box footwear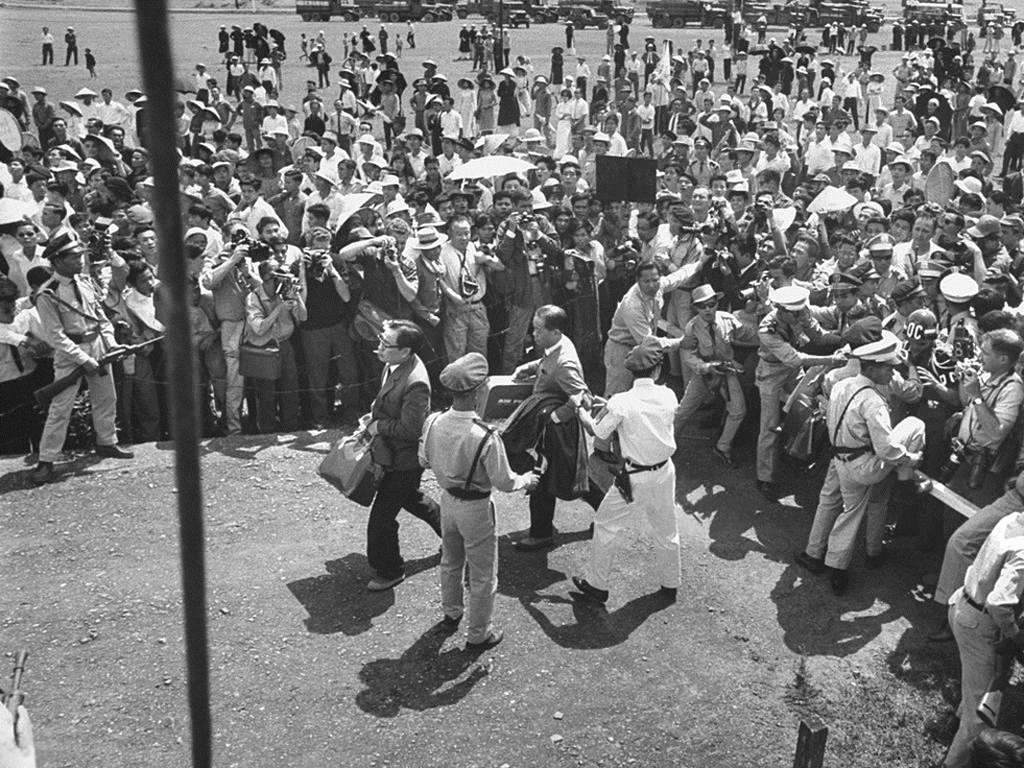
left=787, top=546, right=824, bottom=577
